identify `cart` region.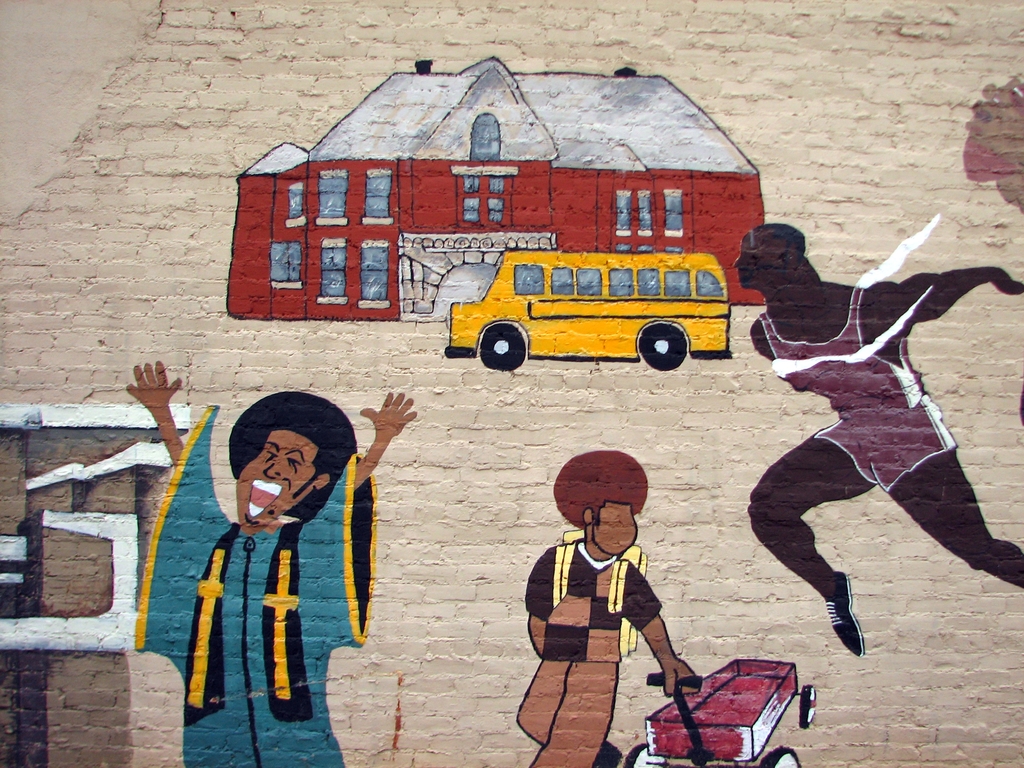
Region: l=624, t=659, r=817, b=767.
